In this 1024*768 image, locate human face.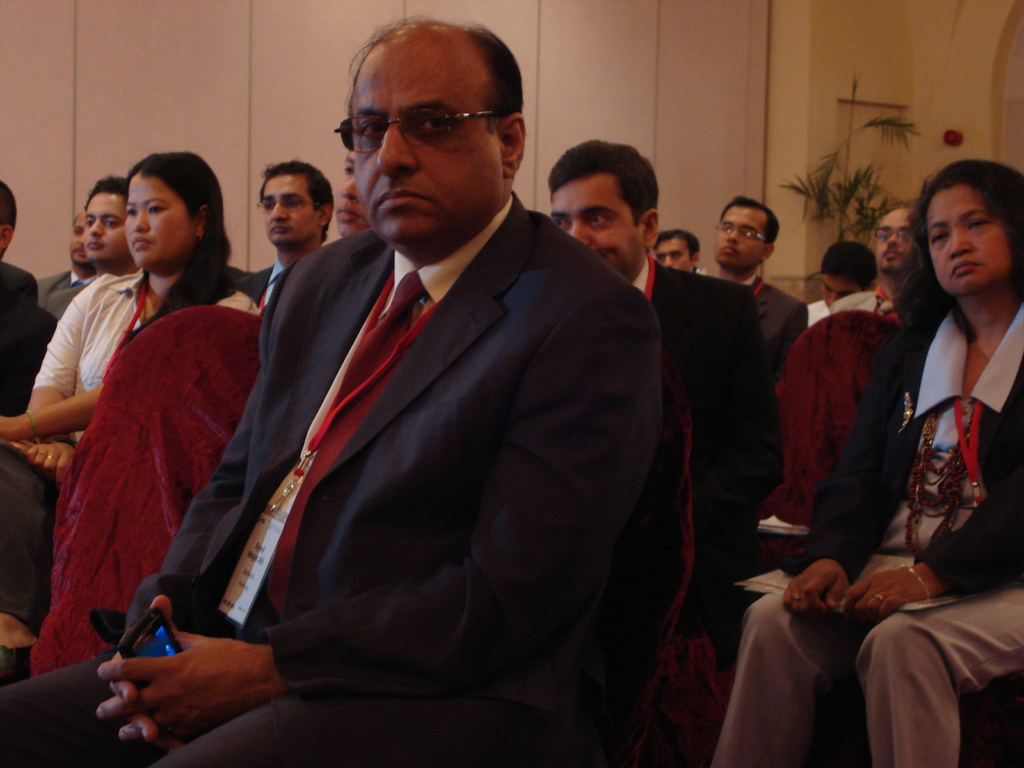
Bounding box: {"left": 652, "top": 237, "right": 694, "bottom": 270}.
